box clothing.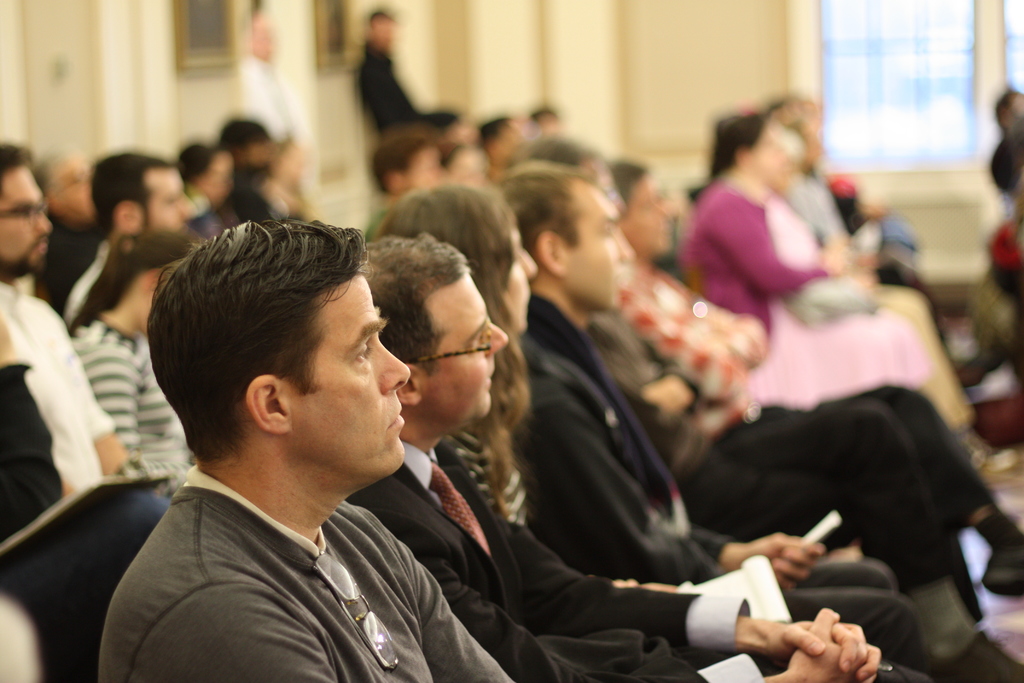
x1=228, y1=185, x2=284, y2=230.
